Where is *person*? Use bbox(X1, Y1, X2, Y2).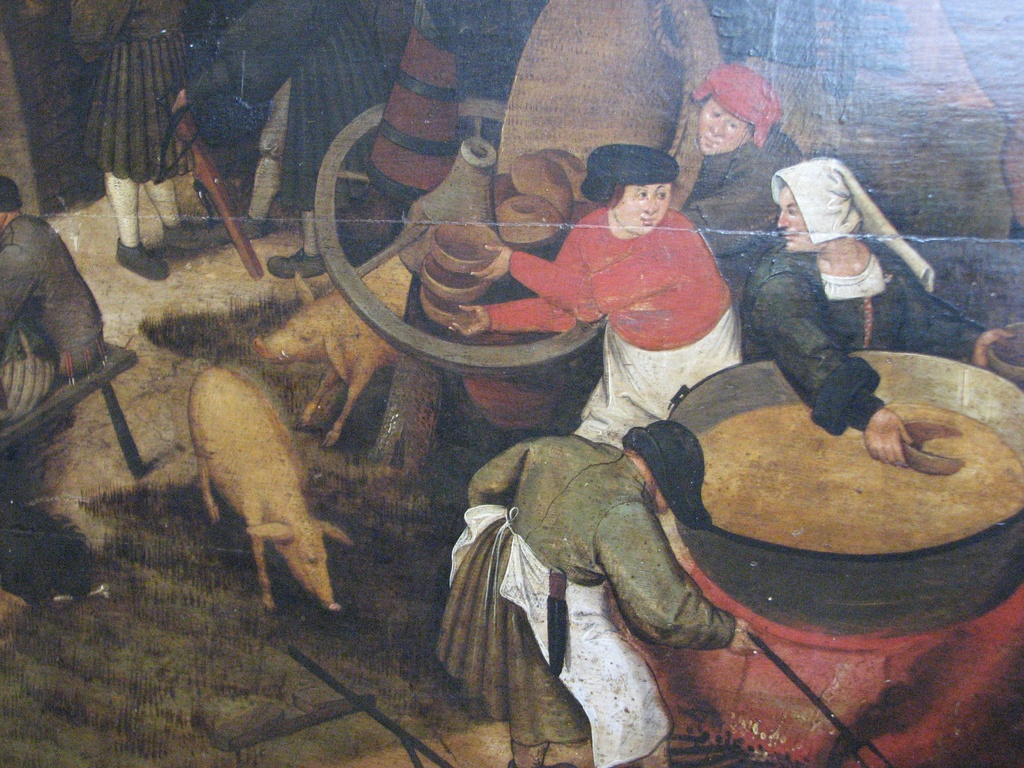
bbox(738, 157, 1014, 470).
